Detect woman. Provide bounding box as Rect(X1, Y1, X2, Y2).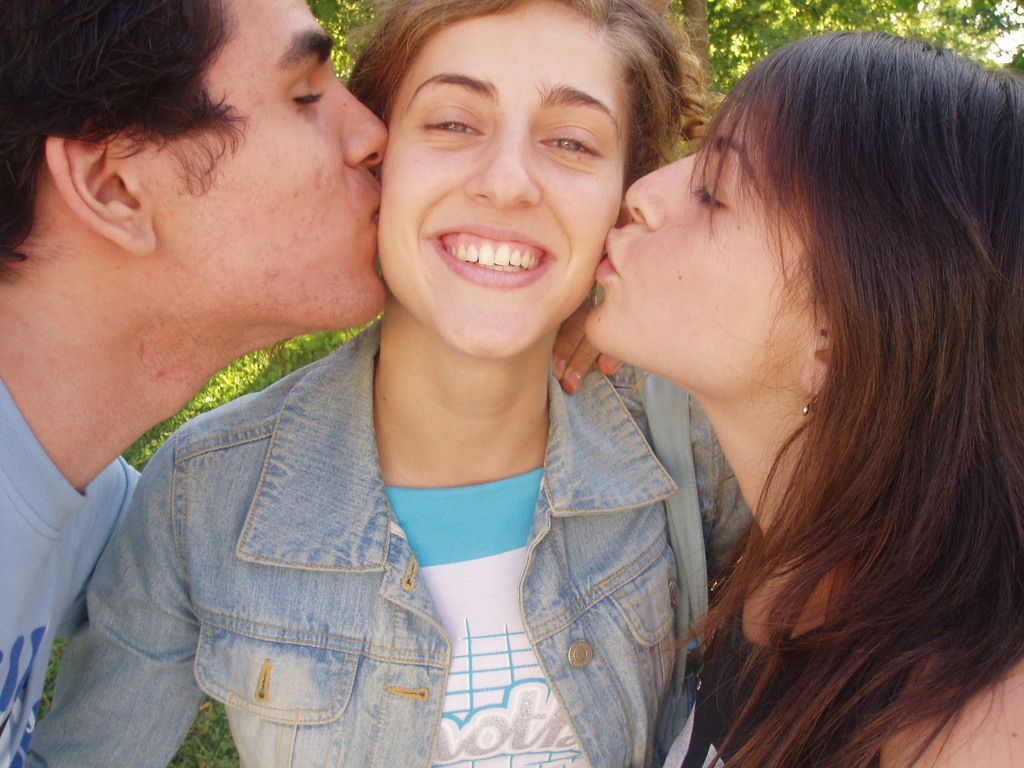
Rect(76, 15, 828, 760).
